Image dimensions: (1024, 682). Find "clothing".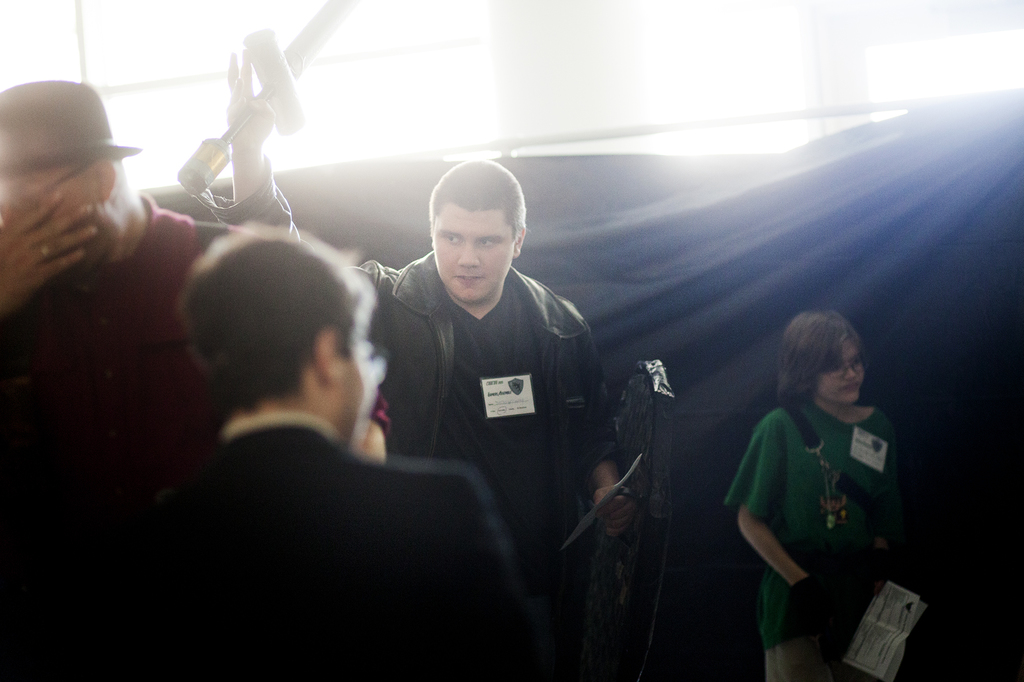
(left=204, top=186, right=615, bottom=681).
